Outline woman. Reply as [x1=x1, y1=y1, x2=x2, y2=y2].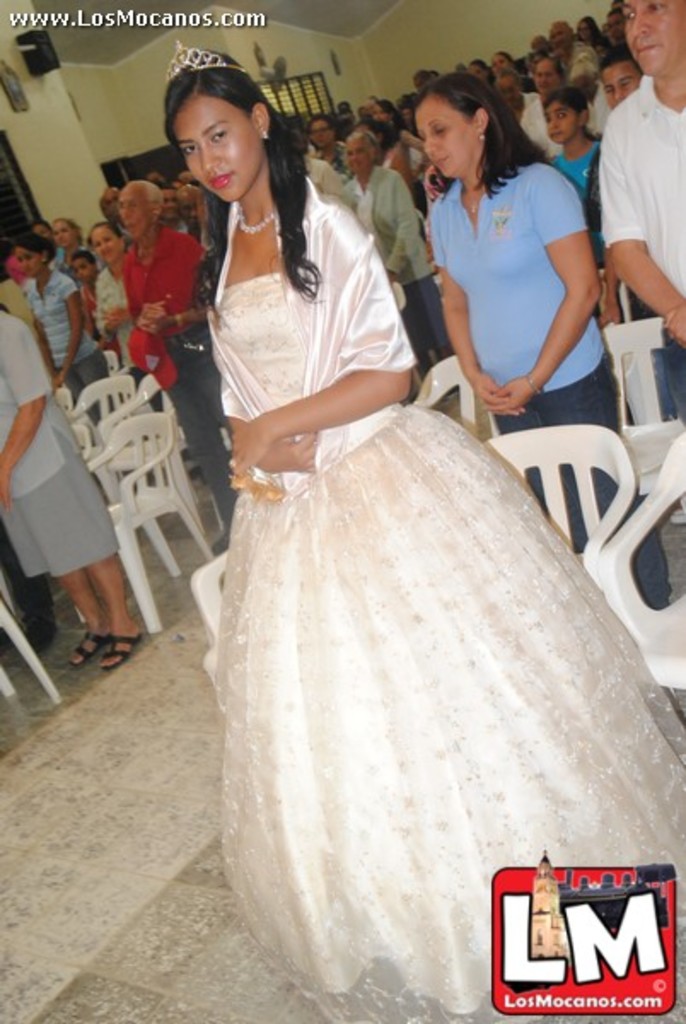
[x1=418, y1=70, x2=672, y2=611].
